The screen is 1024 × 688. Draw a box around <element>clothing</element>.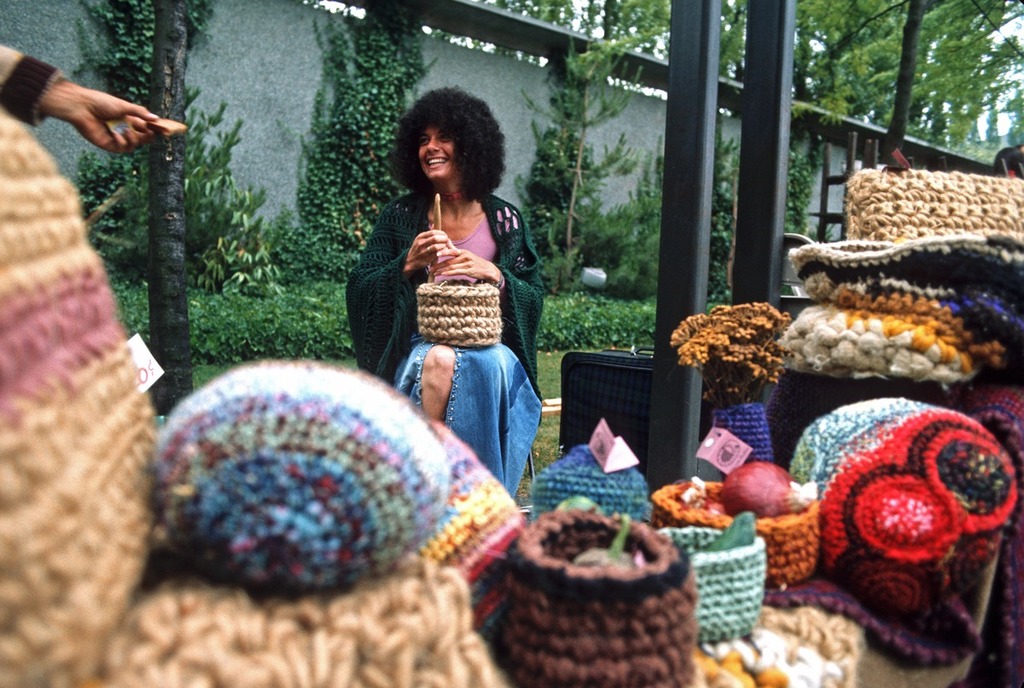
pyautogui.locateOnScreen(352, 193, 555, 490).
